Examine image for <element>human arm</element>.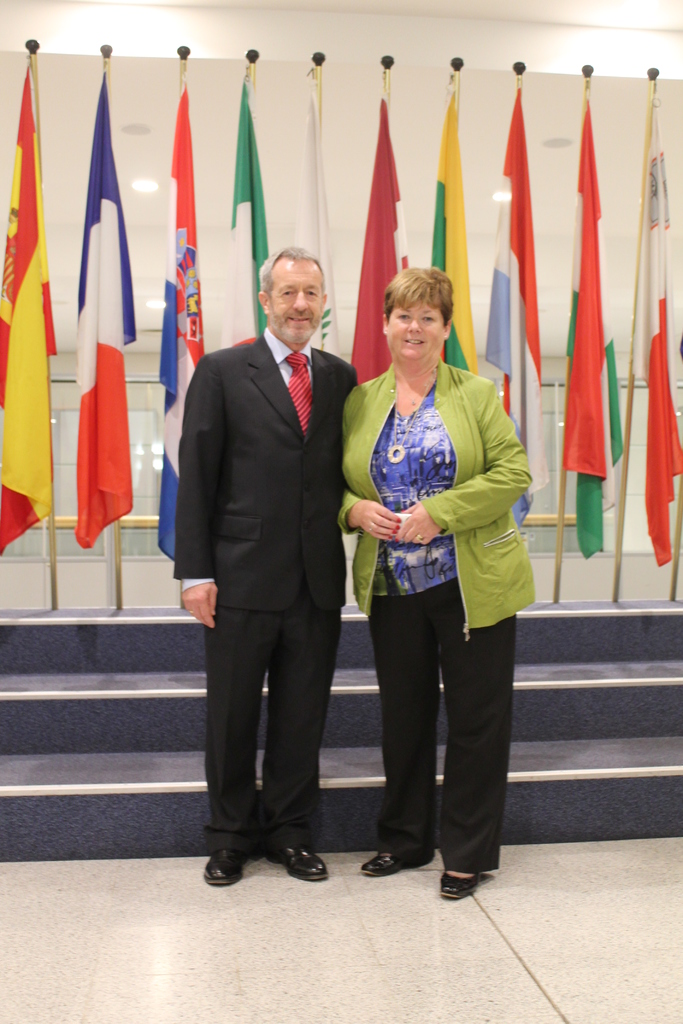
Examination result: 384,376,534,547.
